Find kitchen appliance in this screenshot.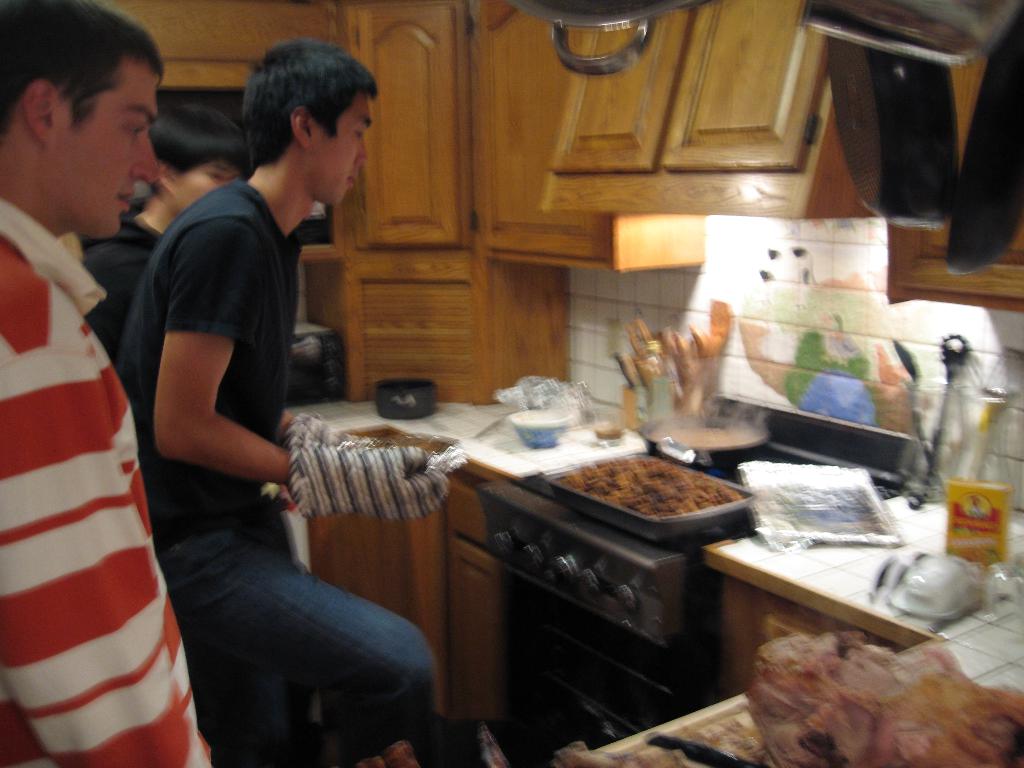
The bounding box for kitchen appliance is (545, 456, 744, 545).
